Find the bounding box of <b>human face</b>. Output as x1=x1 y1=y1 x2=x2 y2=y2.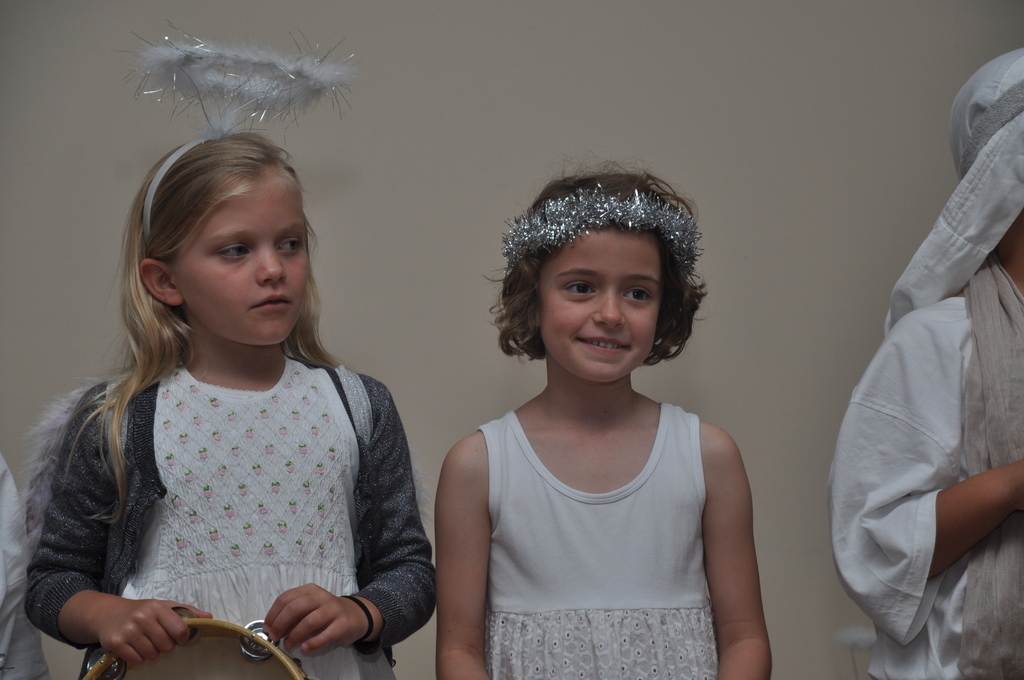
x1=541 y1=239 x2=660 y2=384.
